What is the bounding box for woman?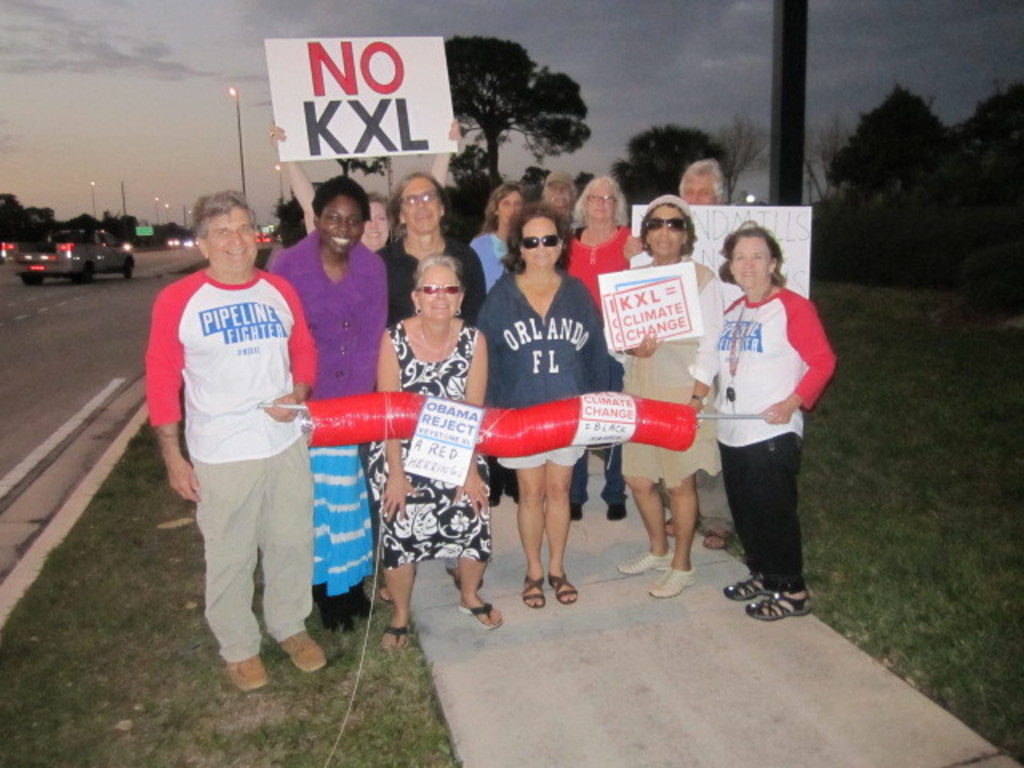
{"x1": 622, "y1": 190, "x2": 725, "y2": 597}.
